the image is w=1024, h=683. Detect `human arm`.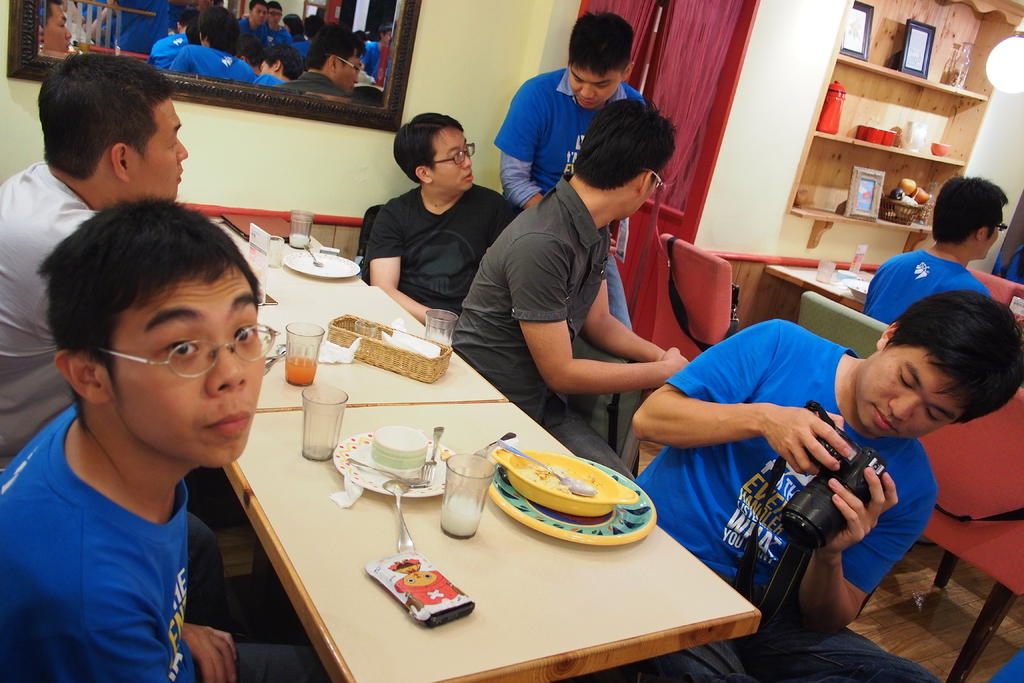
Detection: box=[510, 234, 688, 391].
